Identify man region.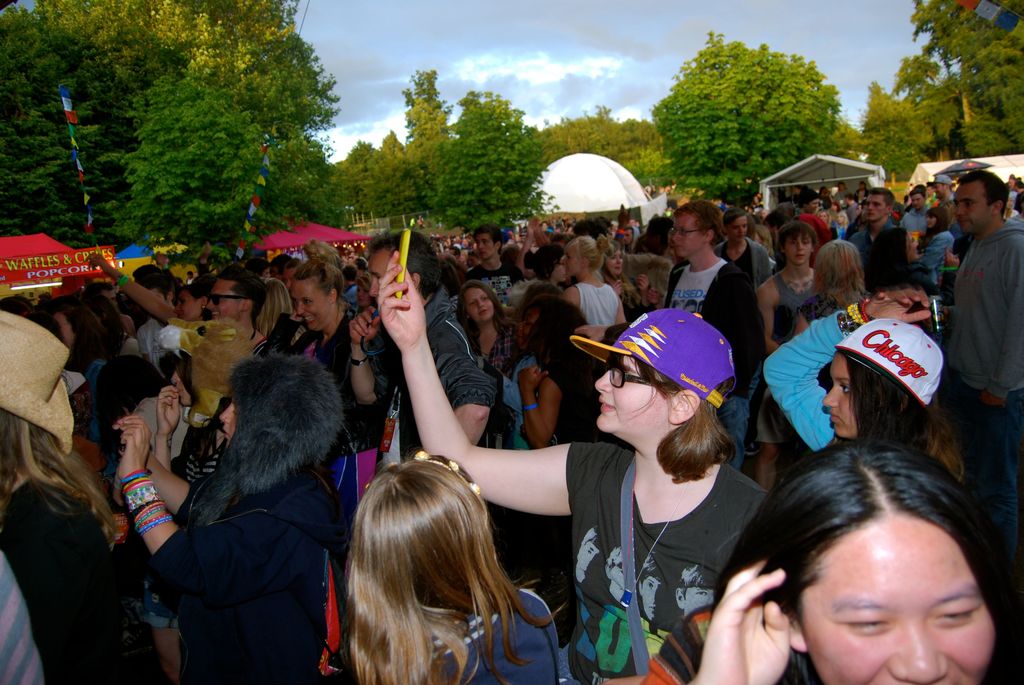
Region: (x1=934, y1=178, x2=1023, y2=464).
